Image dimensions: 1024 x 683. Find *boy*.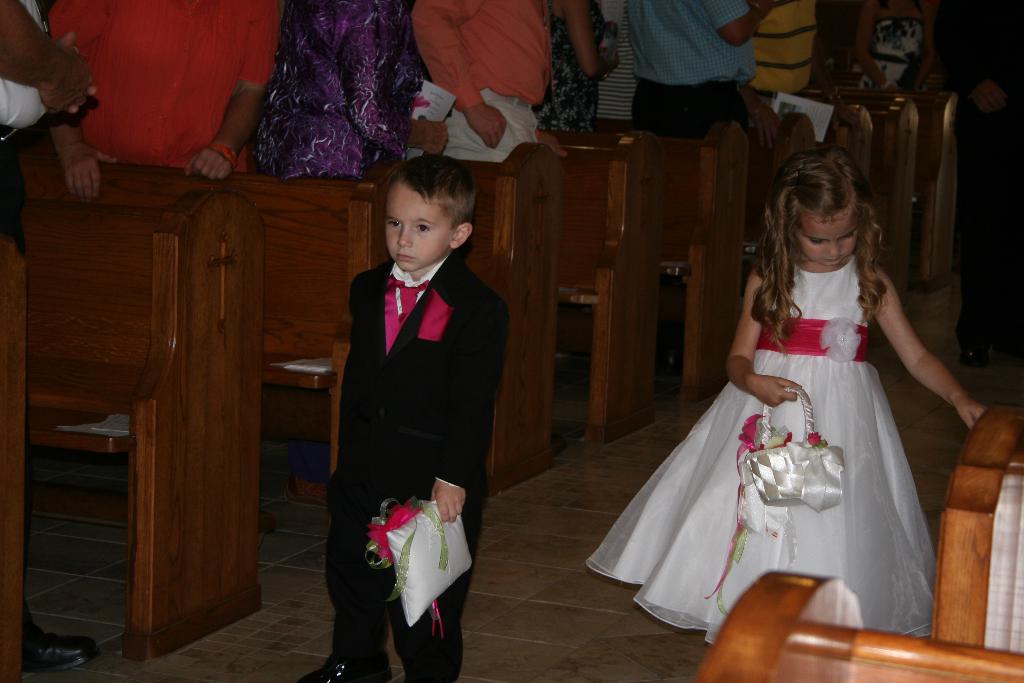
308/152/522/632.
